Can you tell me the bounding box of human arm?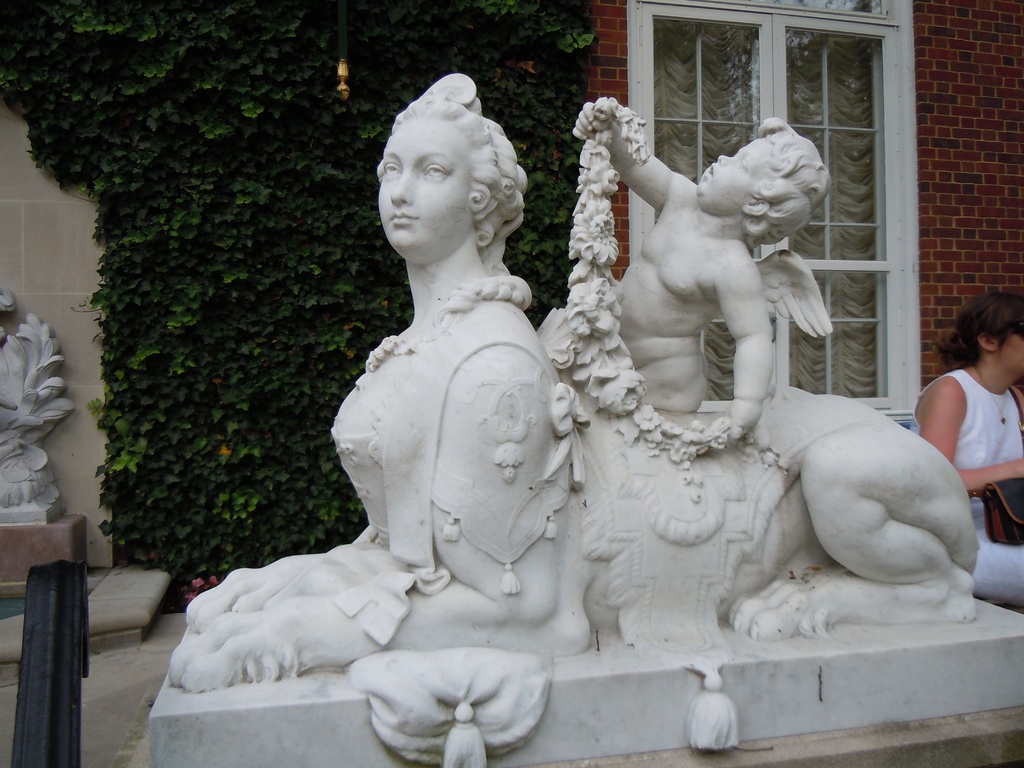
crop(717, 262, 776, 440).
